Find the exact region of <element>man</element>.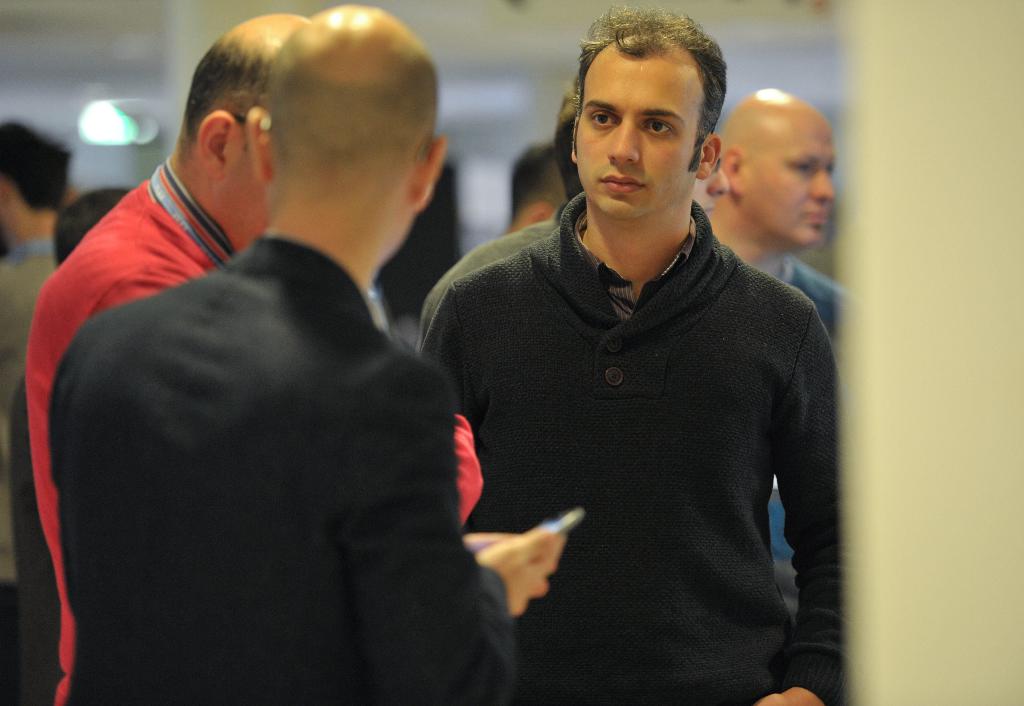
Exact region: <box>416,75,582,350</box>.
